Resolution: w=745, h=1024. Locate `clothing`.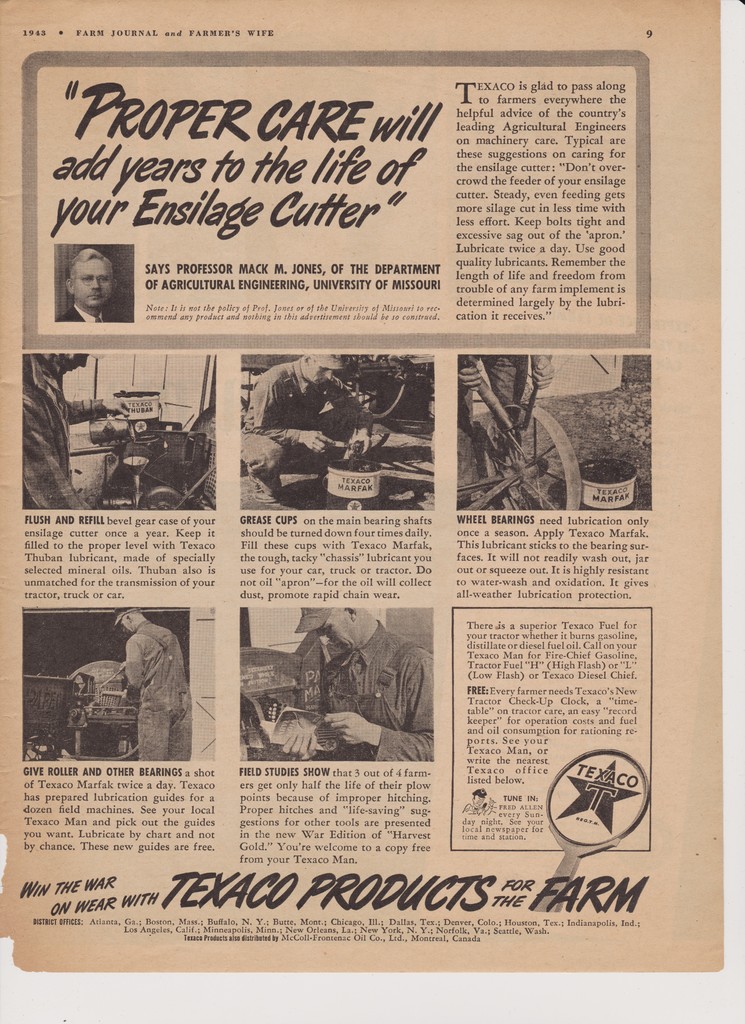
(x1=239, y1=363, x2=389, y2=508).
